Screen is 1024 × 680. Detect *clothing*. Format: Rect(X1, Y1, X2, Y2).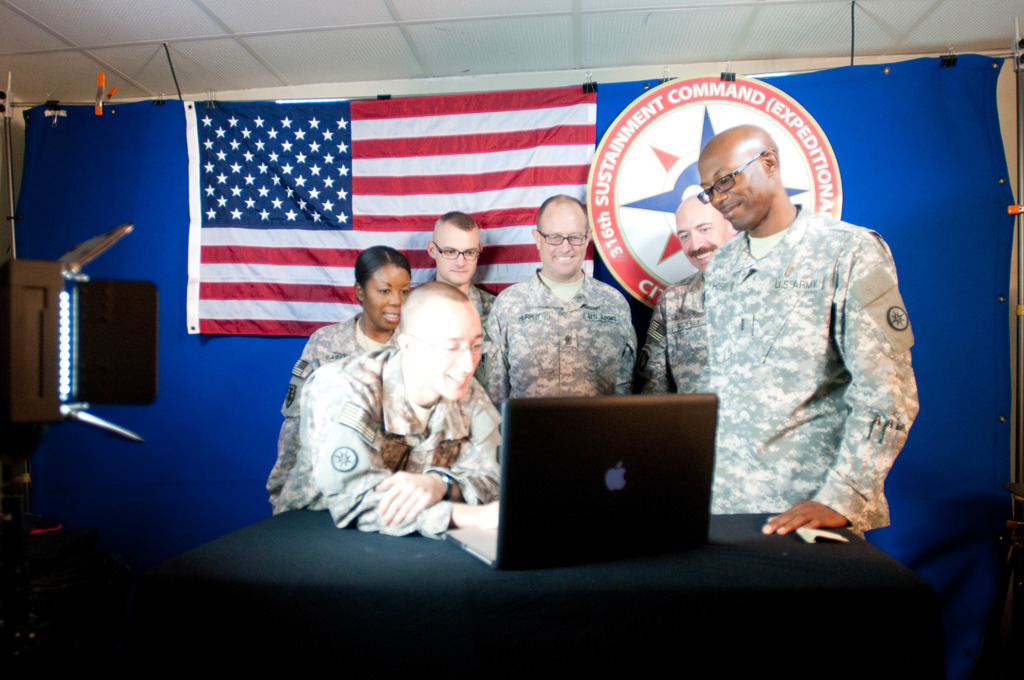
Rect(630, 266, 714, 391).
